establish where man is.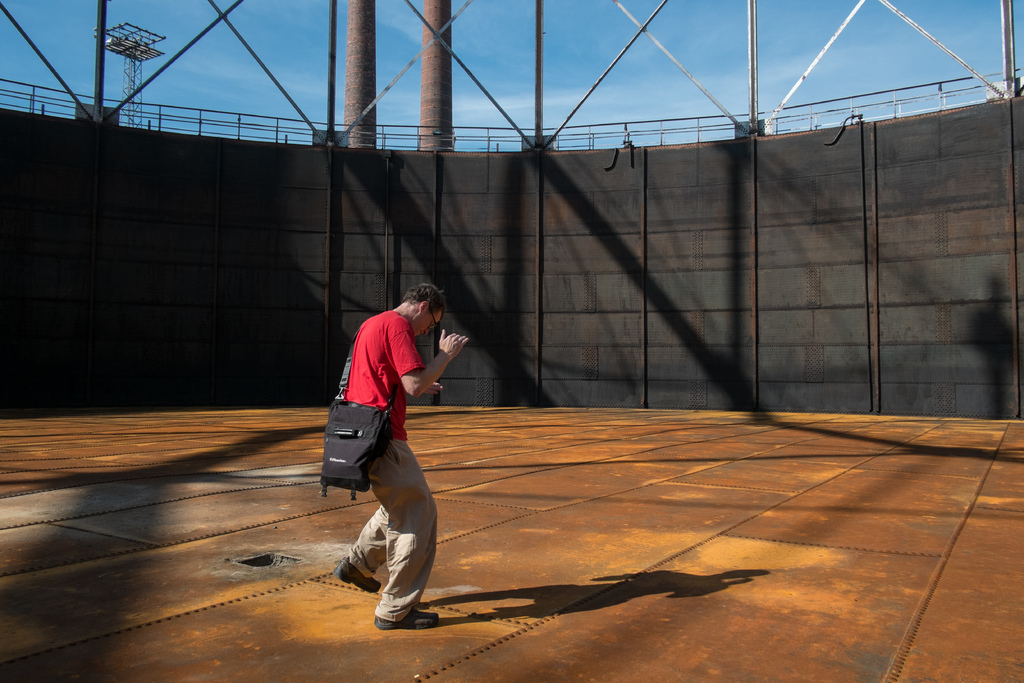
Established at l=320, t=284, r=472, b=632.
